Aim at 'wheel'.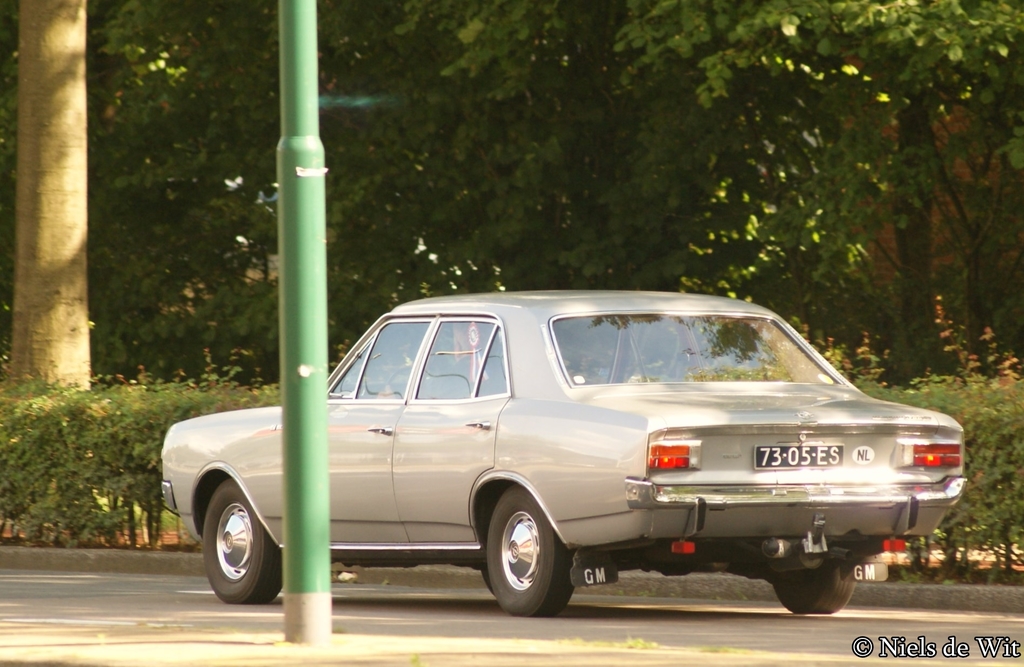
Aimed at box(203, 478, 285, 603).
